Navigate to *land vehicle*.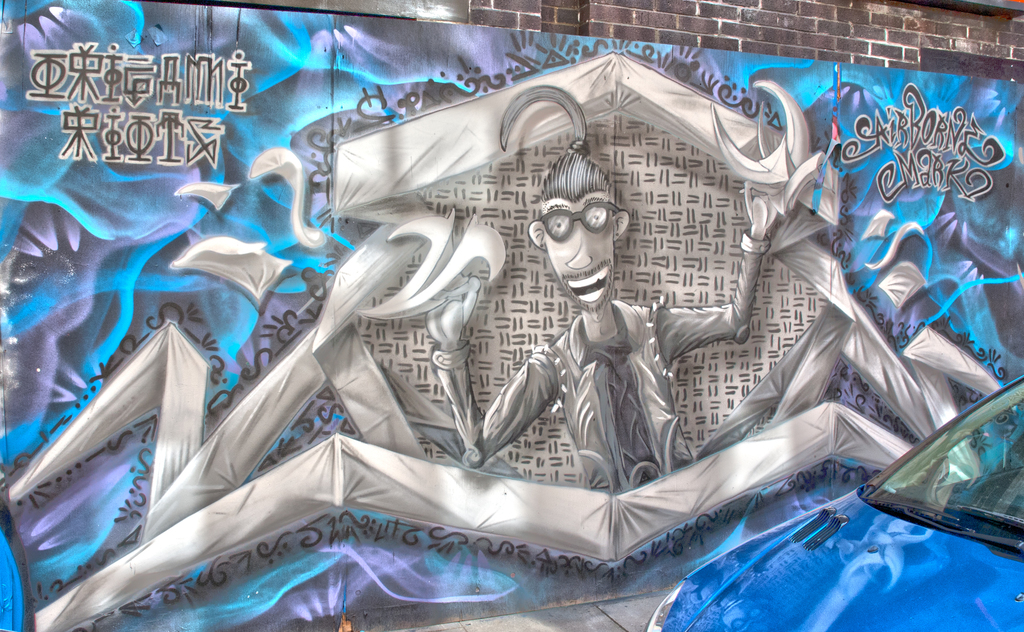
Navigation target: {"left": 645, "top": 369, "right": 1023, "bottom": 630}.
